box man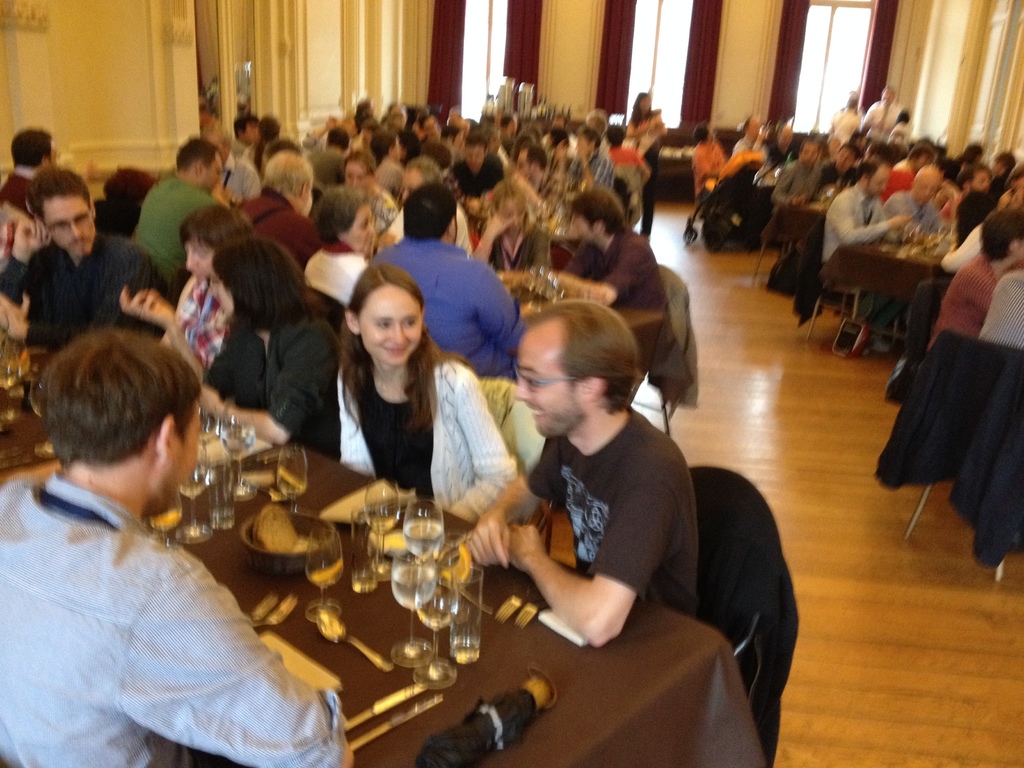
bbox=(0, 170, 180, 333)
